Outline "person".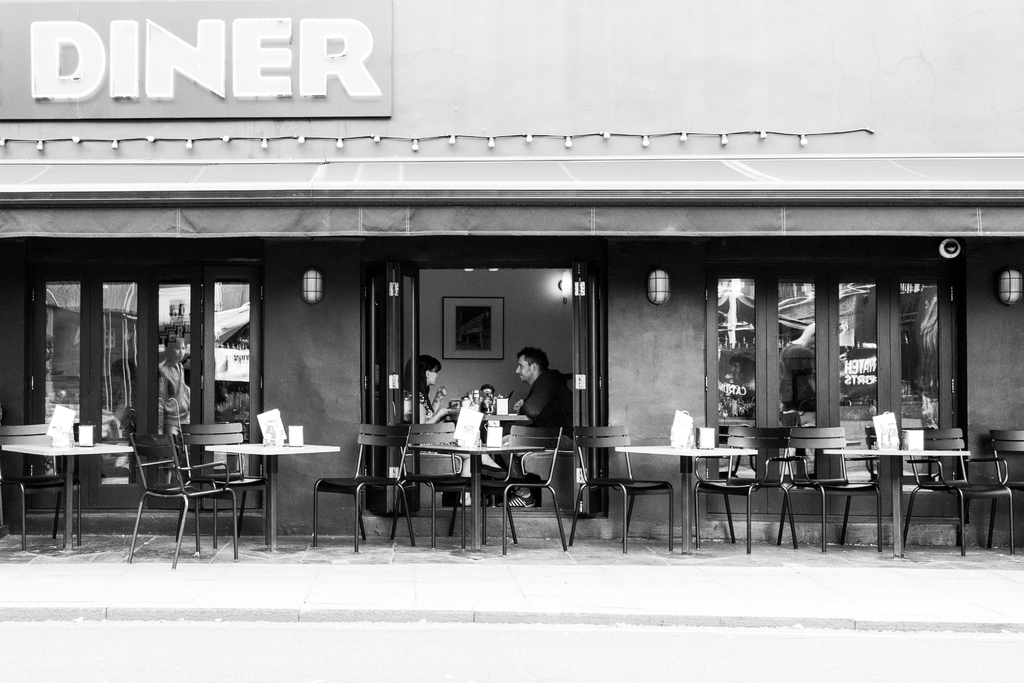
Outline: [479,344,572,509].
